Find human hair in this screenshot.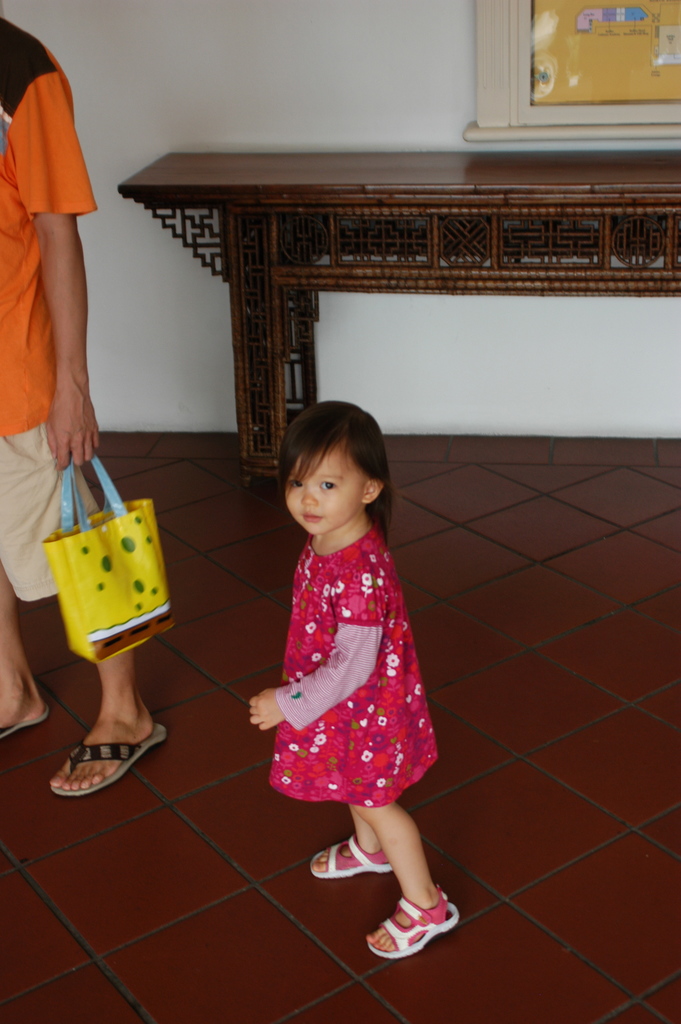
The bounding box for human hair is (274,401,397,539).
